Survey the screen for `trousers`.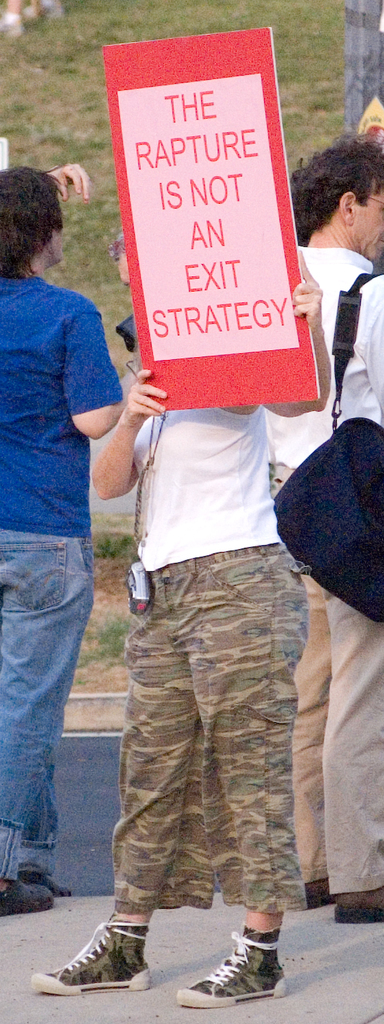
Survey found: crop(292, 571, 332, 883).
